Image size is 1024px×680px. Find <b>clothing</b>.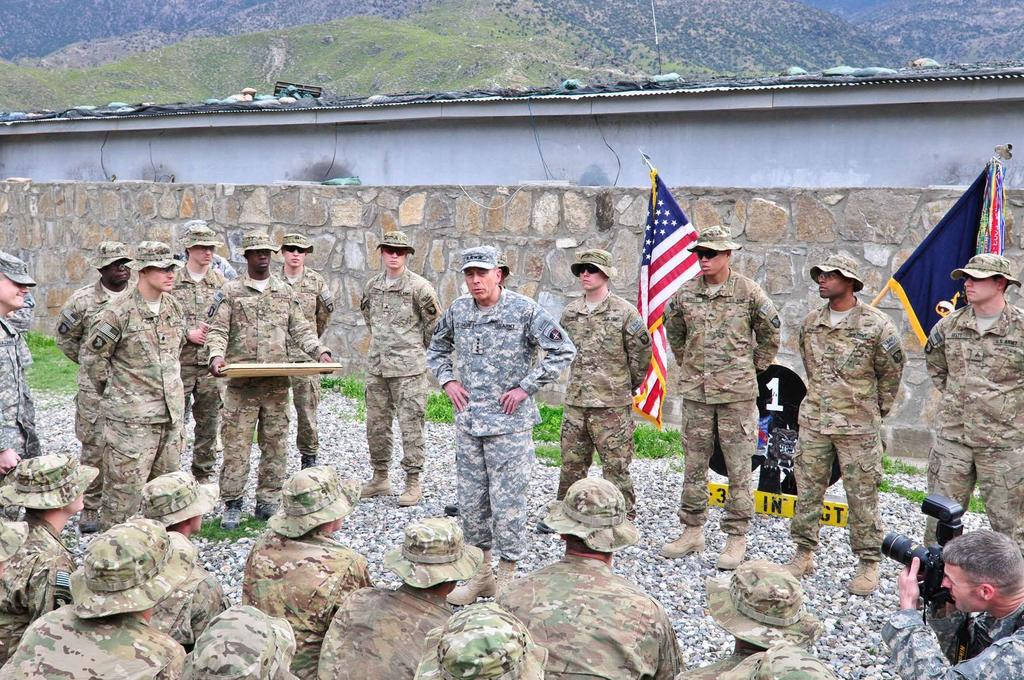
<bbox>0, 326, 20, 455</bbox>.
